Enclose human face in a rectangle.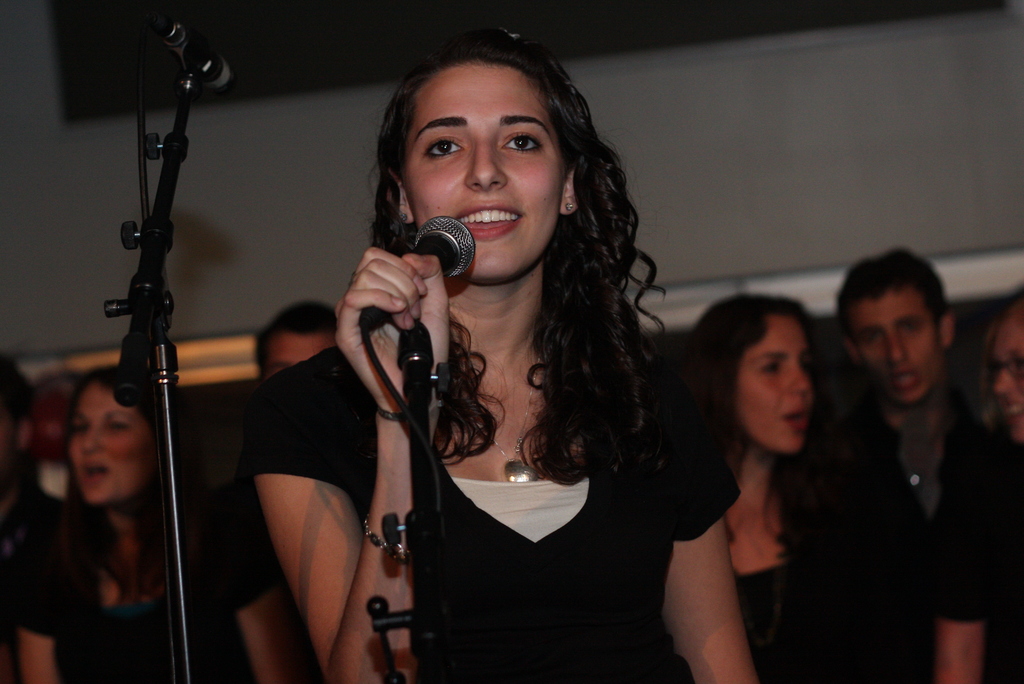
Rect(408, 65, 564, 279).
